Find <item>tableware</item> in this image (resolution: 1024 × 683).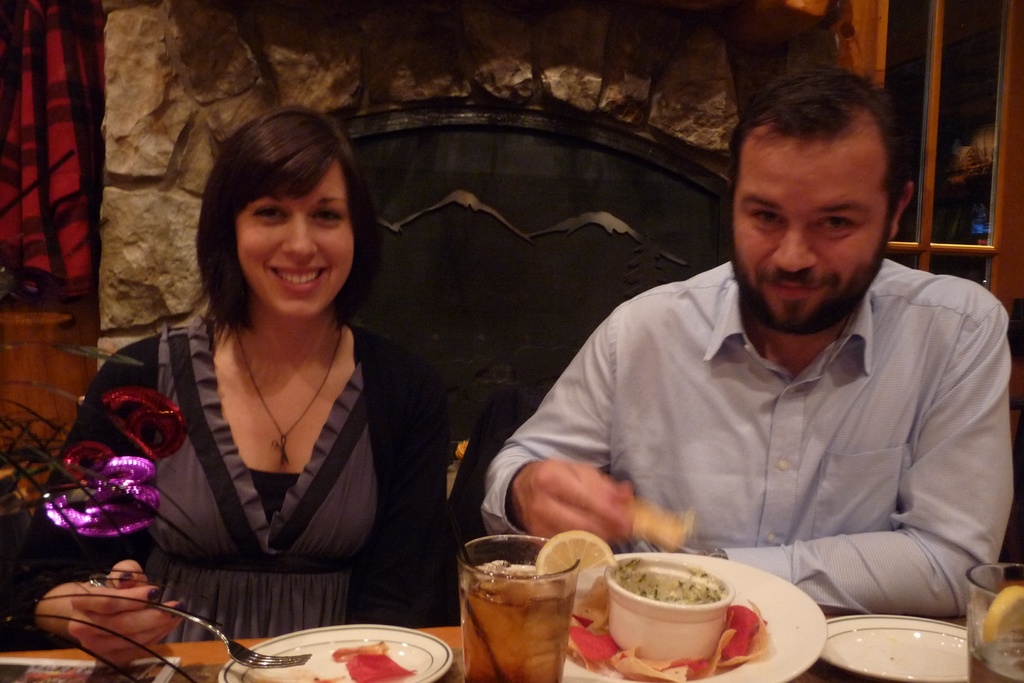
left=564, top=549, right=821, bottom=682.
